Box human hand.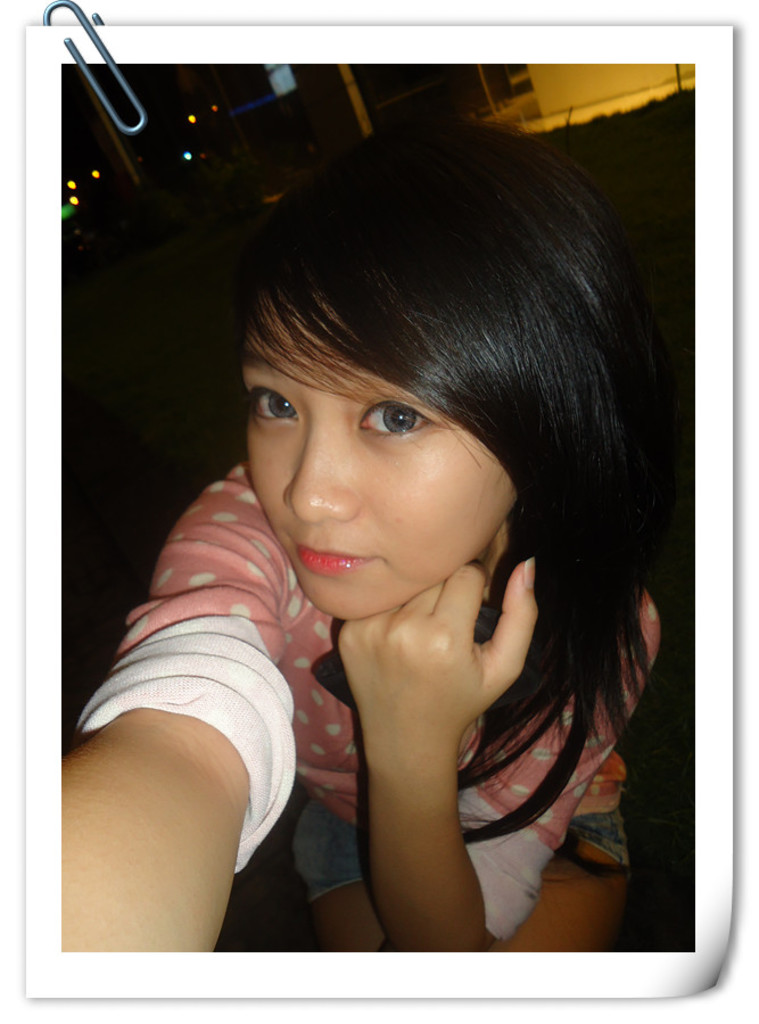
locate(338, 575, 552, 741).
